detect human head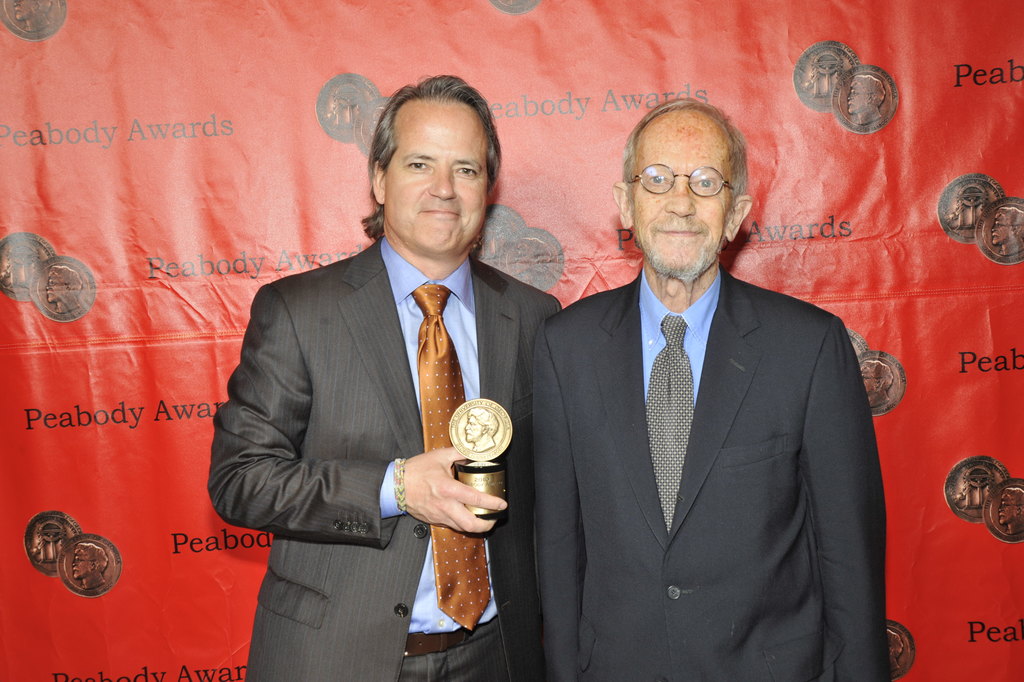
995,486,1023,533
